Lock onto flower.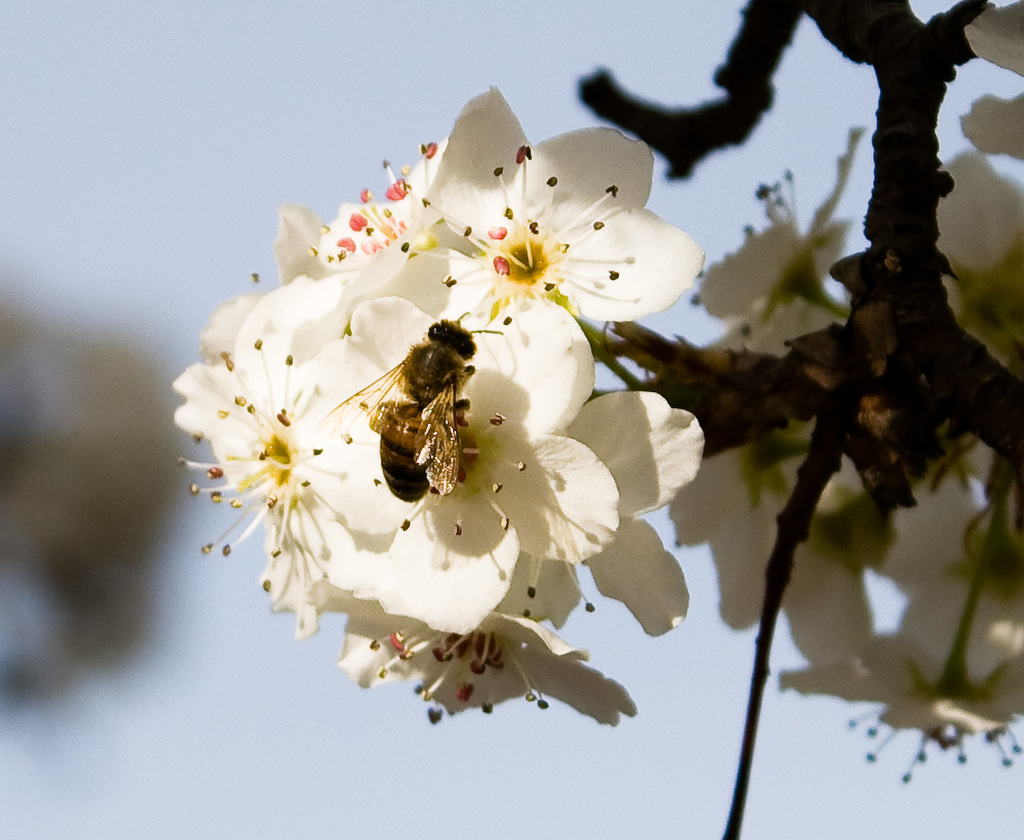
Locked: [420, 77, 704, 323].
